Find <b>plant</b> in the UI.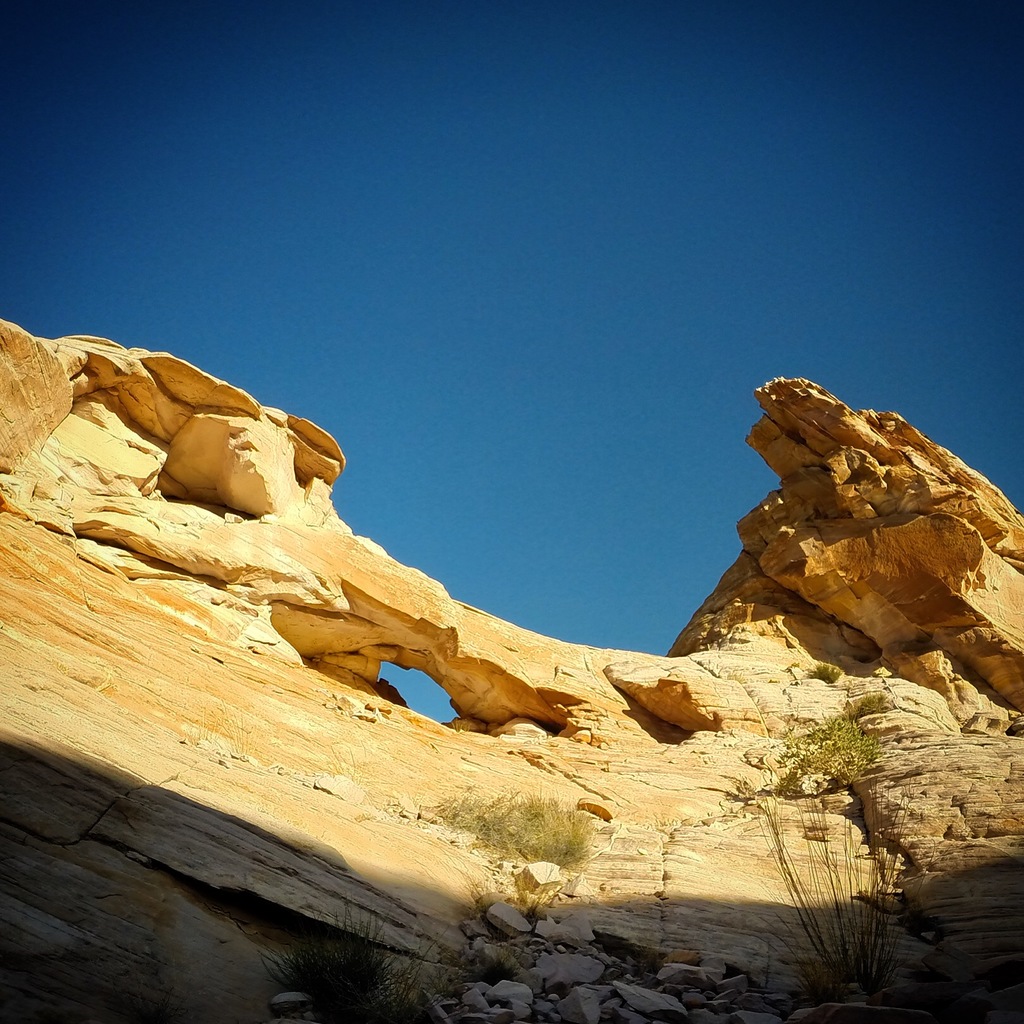
UI element at 776 713 883 799.
